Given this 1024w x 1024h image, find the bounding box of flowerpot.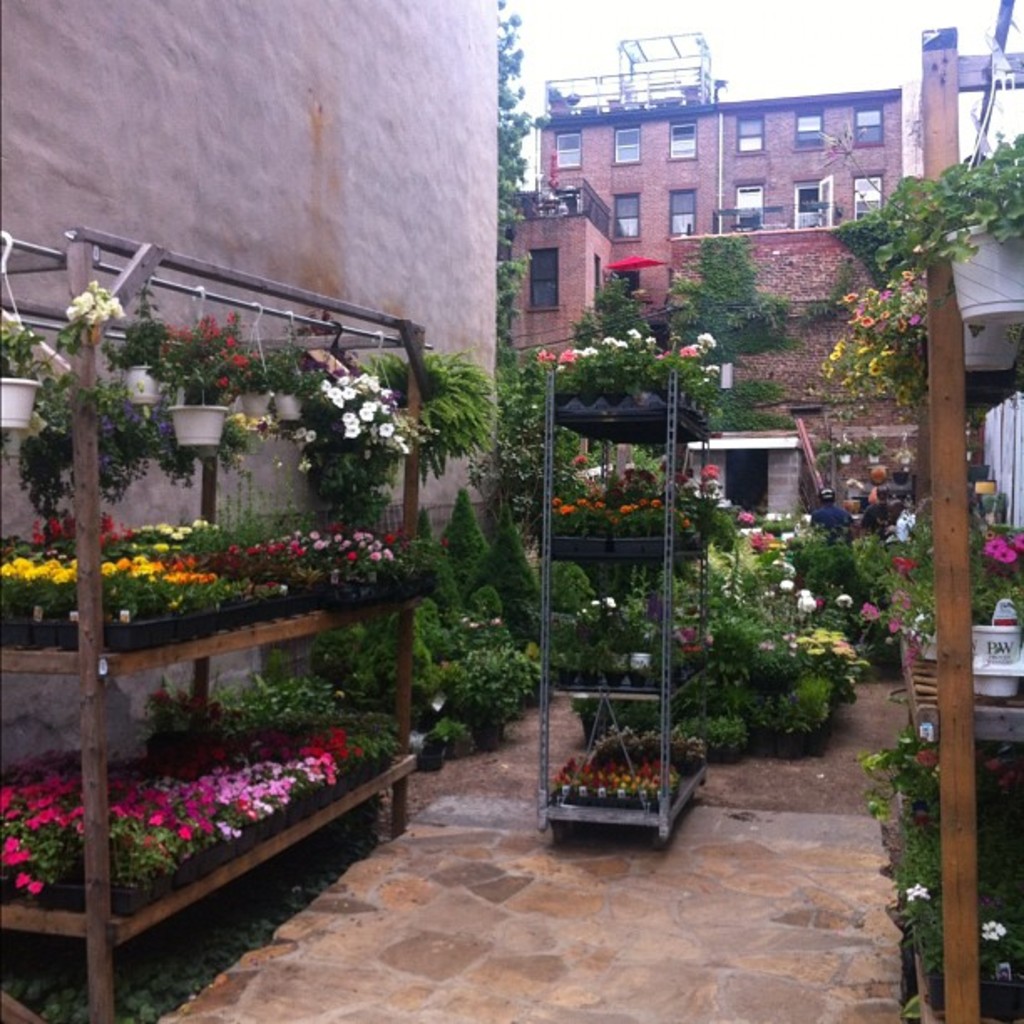
273 393 301 425.
